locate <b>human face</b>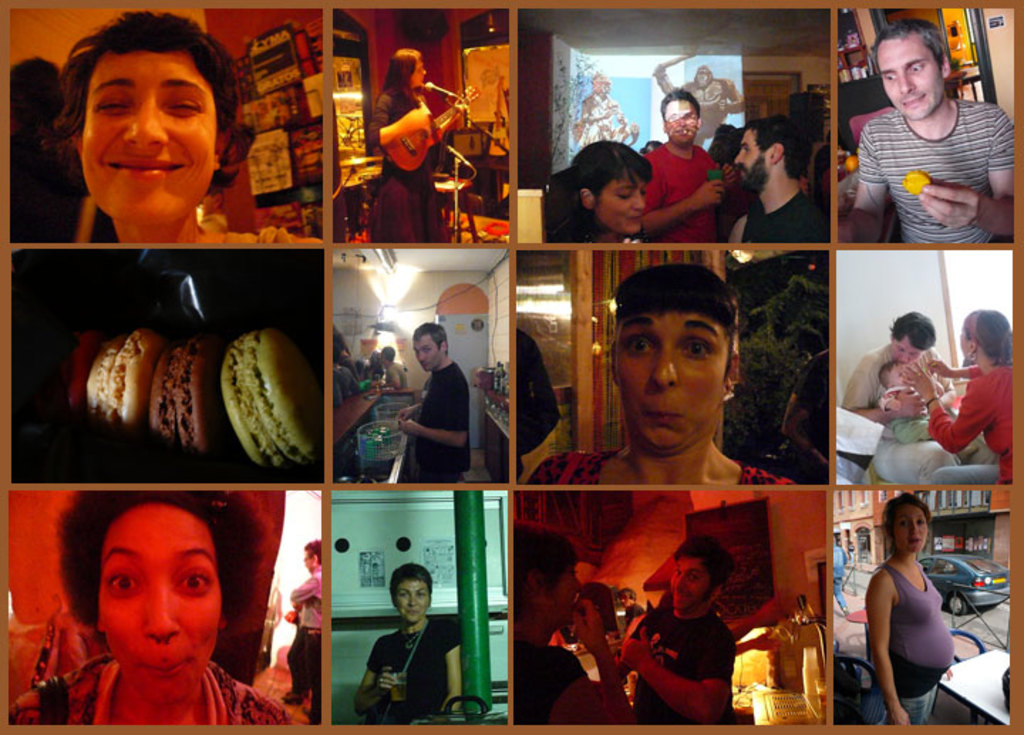
bbox=[959, 314, 977, 358]
